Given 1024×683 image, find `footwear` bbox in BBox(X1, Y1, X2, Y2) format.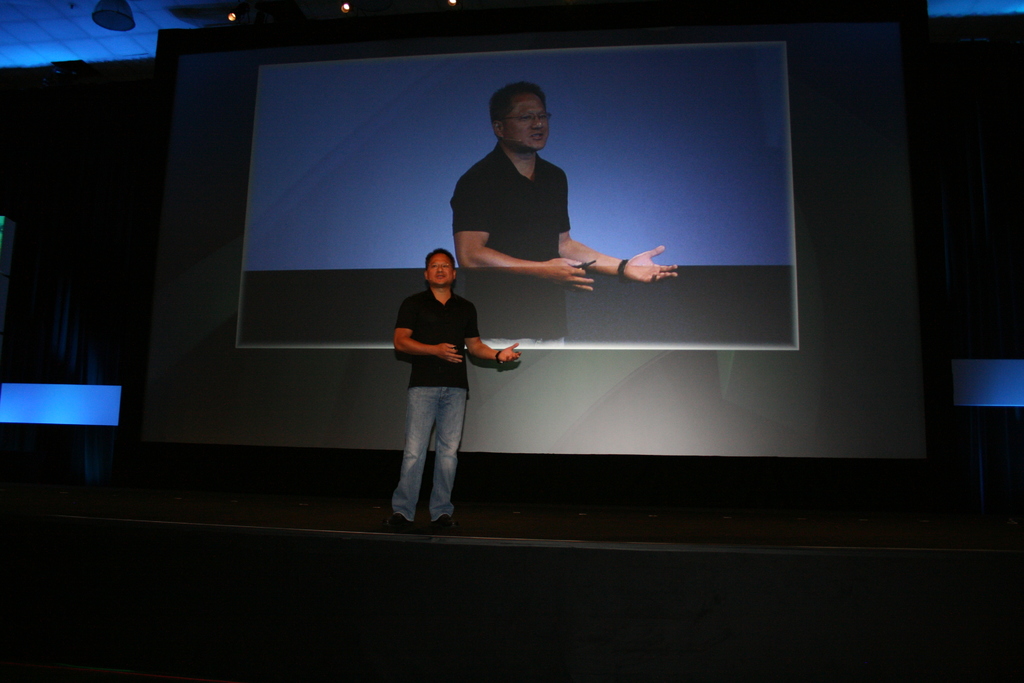
BBox(388, 514, 409, 531).
